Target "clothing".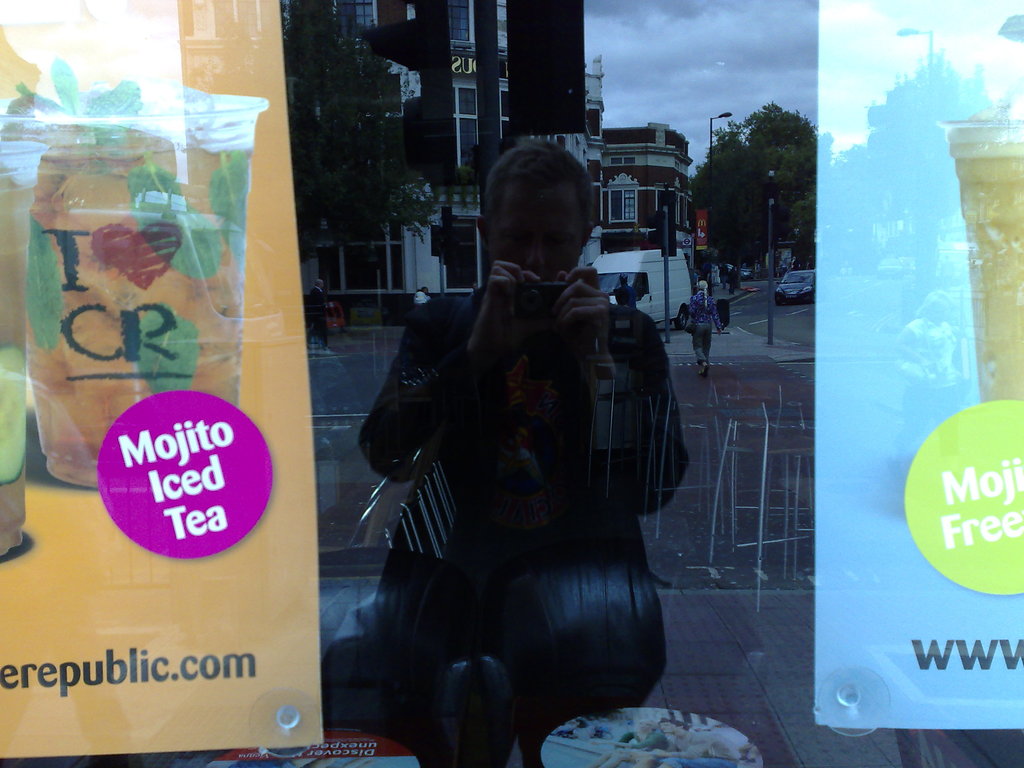
Target region: region(691, 292, 722, 362).
